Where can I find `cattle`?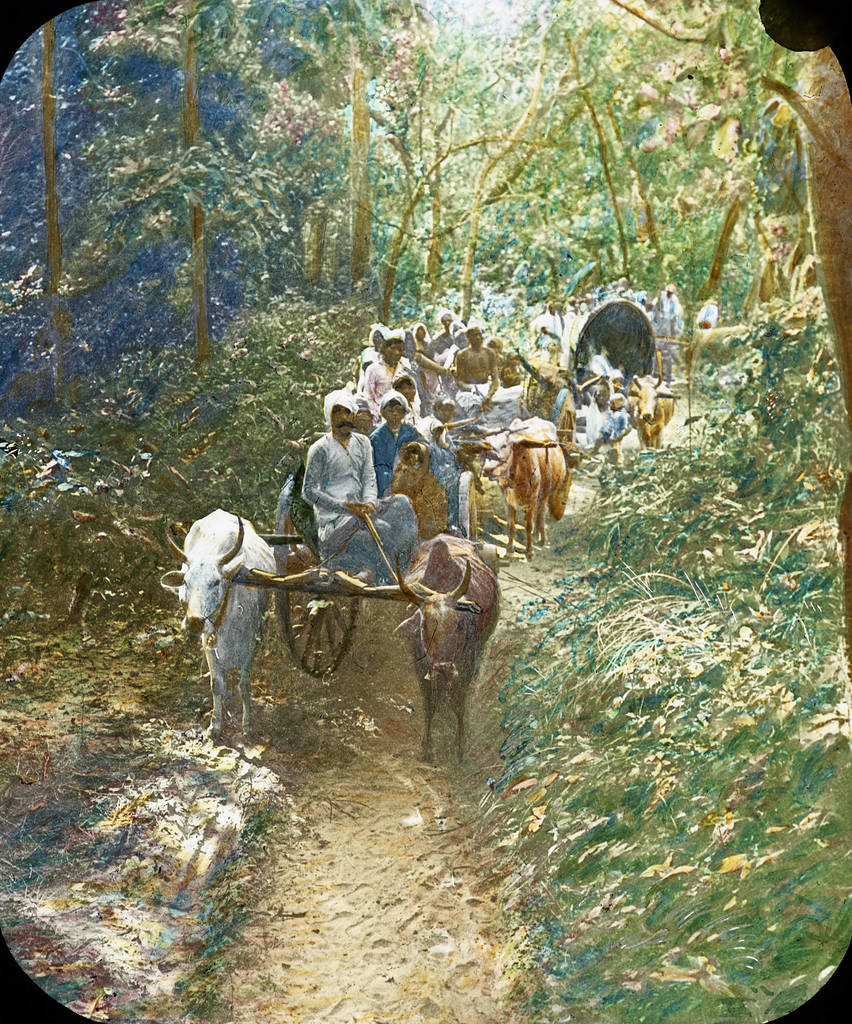
You can find it at 156, 508, 275, 735.
